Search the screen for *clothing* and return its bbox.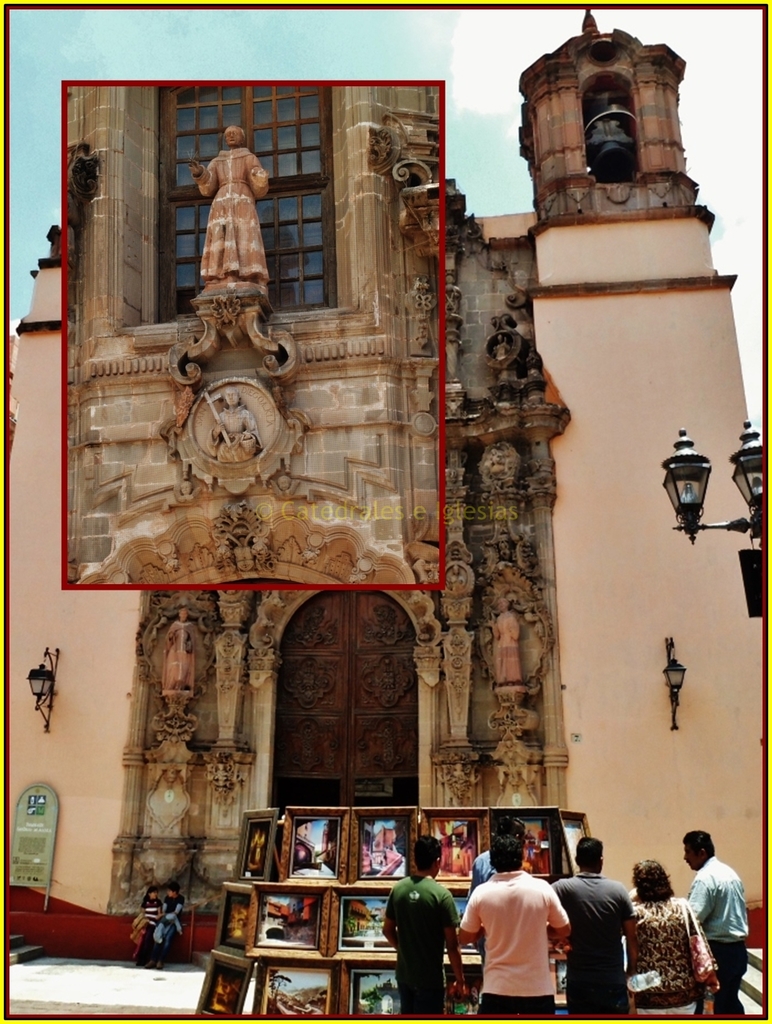
Found: bbox=[451, 862, 574, 995].
